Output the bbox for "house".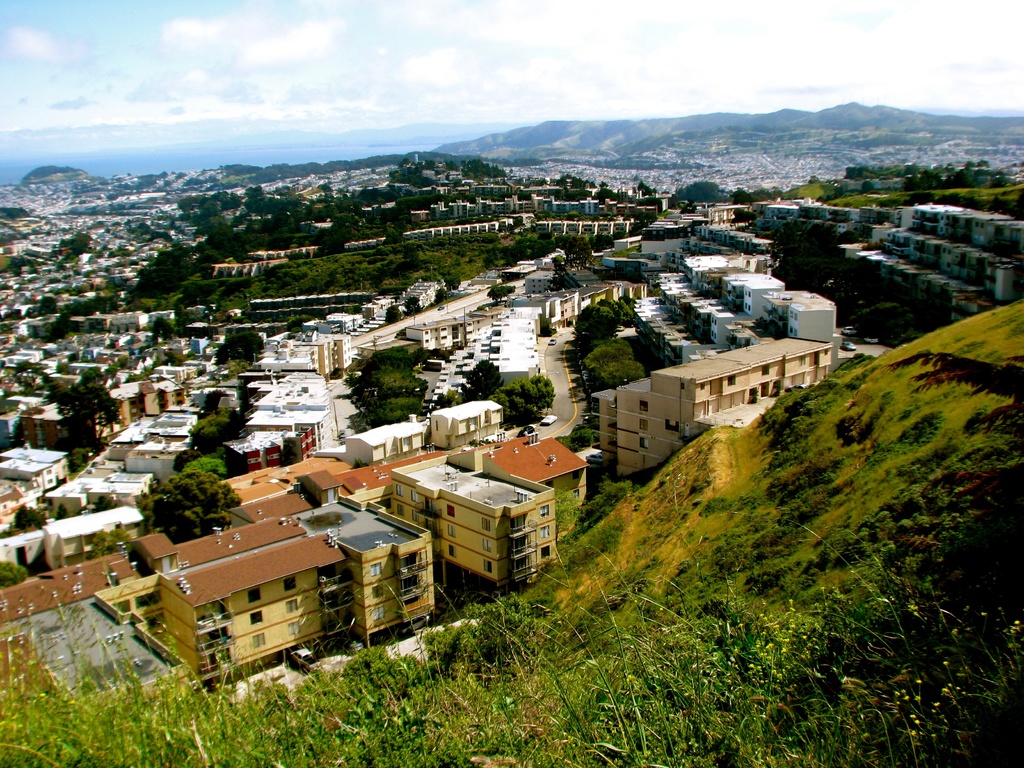
(83,266,105,290).
